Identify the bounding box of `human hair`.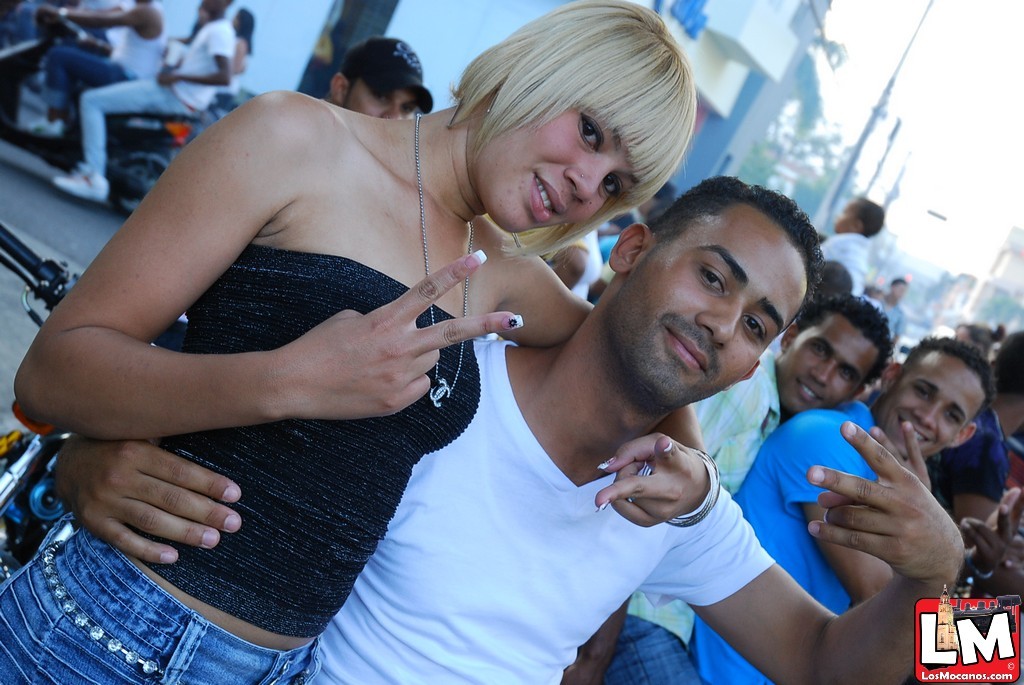
box=[232, 8, 256, 55].
